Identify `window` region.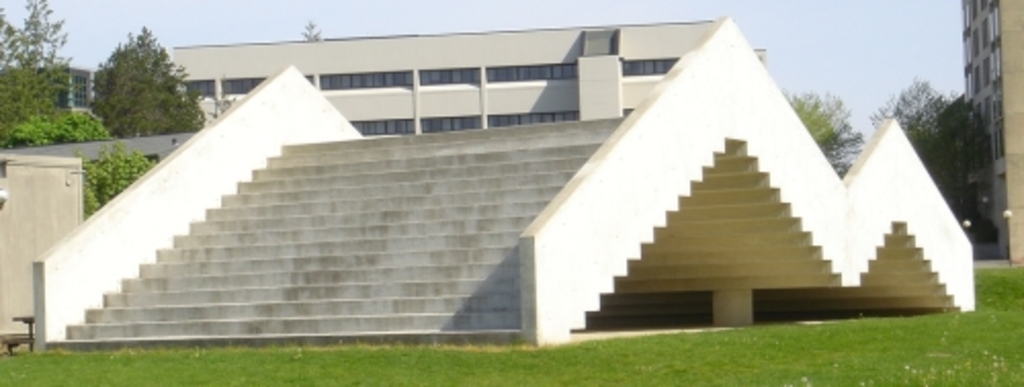
Region: bbox=[322, 74, 414, 88].
